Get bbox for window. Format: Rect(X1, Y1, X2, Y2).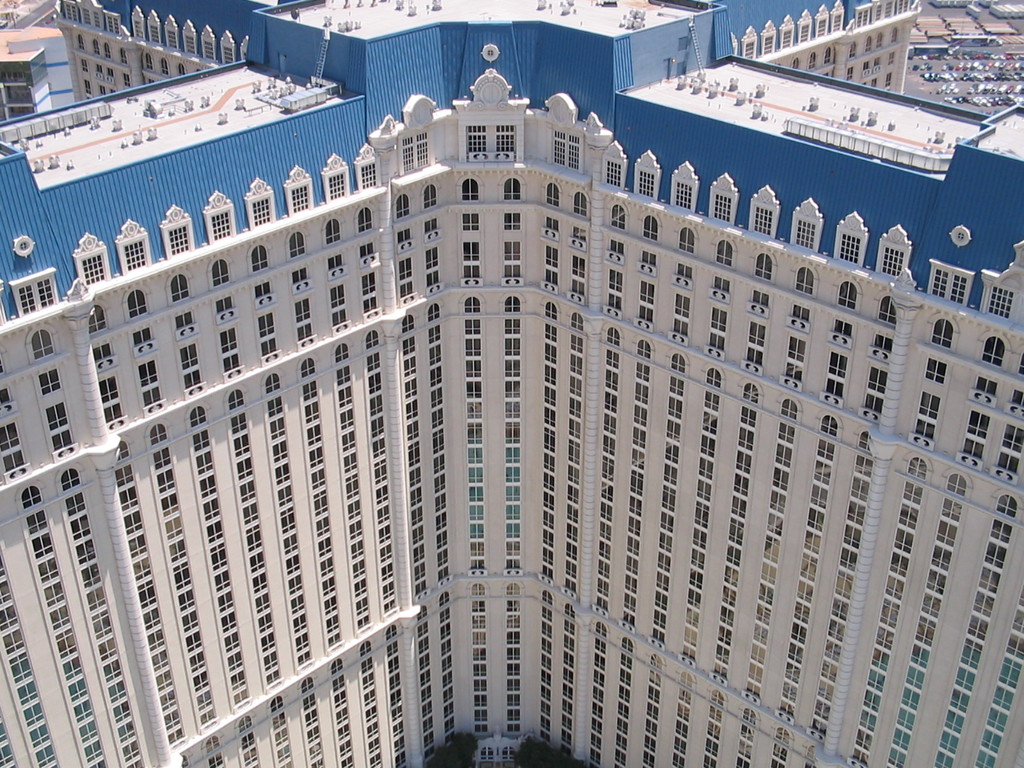
Rect(295, 321, 314, 342).
